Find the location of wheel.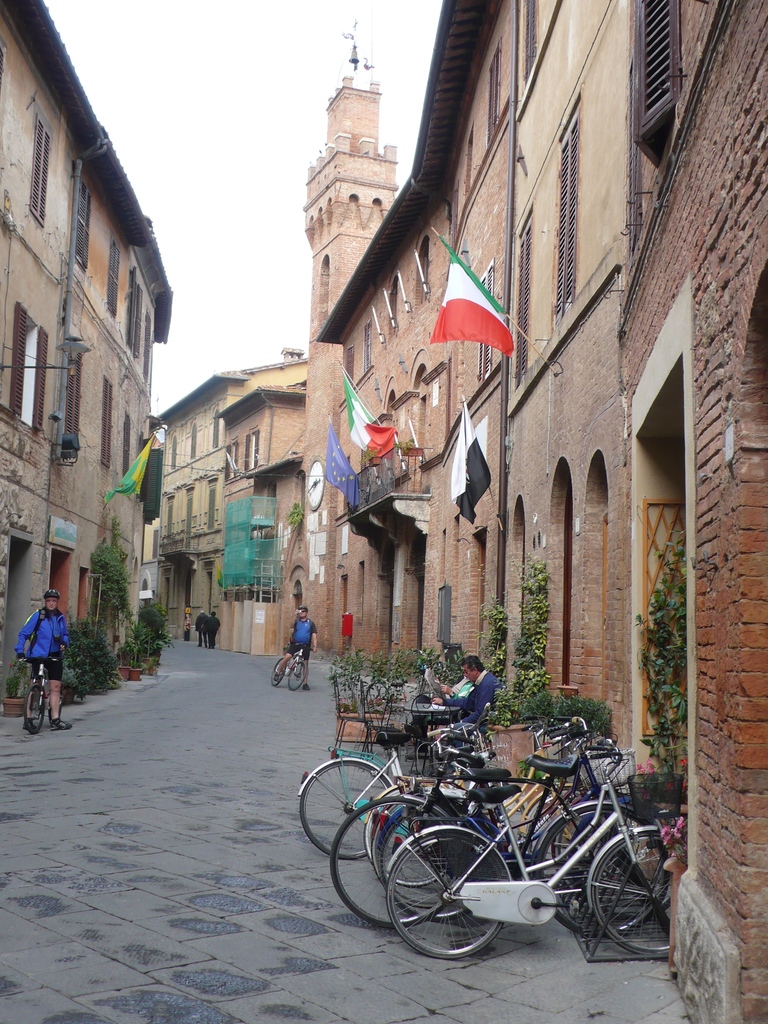
Location: bbox=[537, 796, 665, 941].
